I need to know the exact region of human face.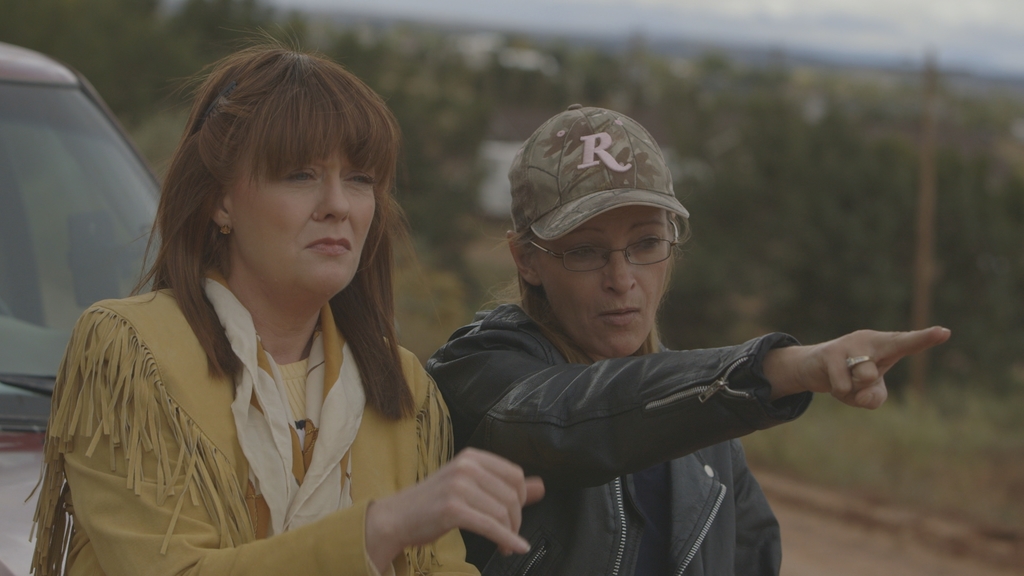
Region: <region>542, 209, 672, 351</region>.
